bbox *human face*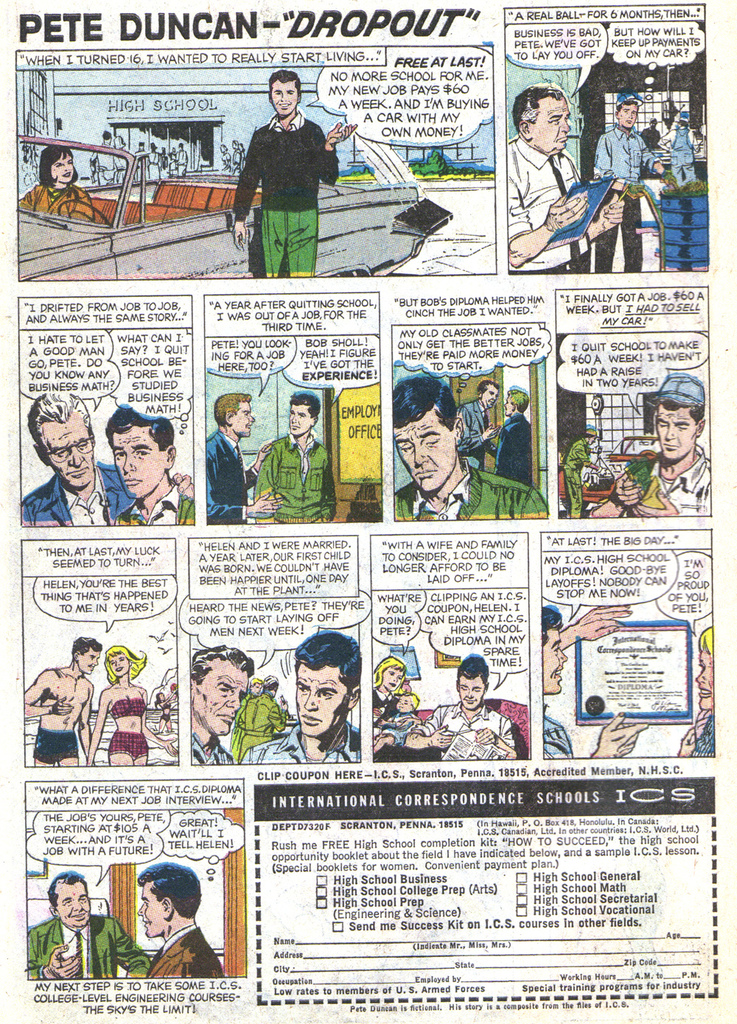
left=267, top=80, right=298, bottom=119
